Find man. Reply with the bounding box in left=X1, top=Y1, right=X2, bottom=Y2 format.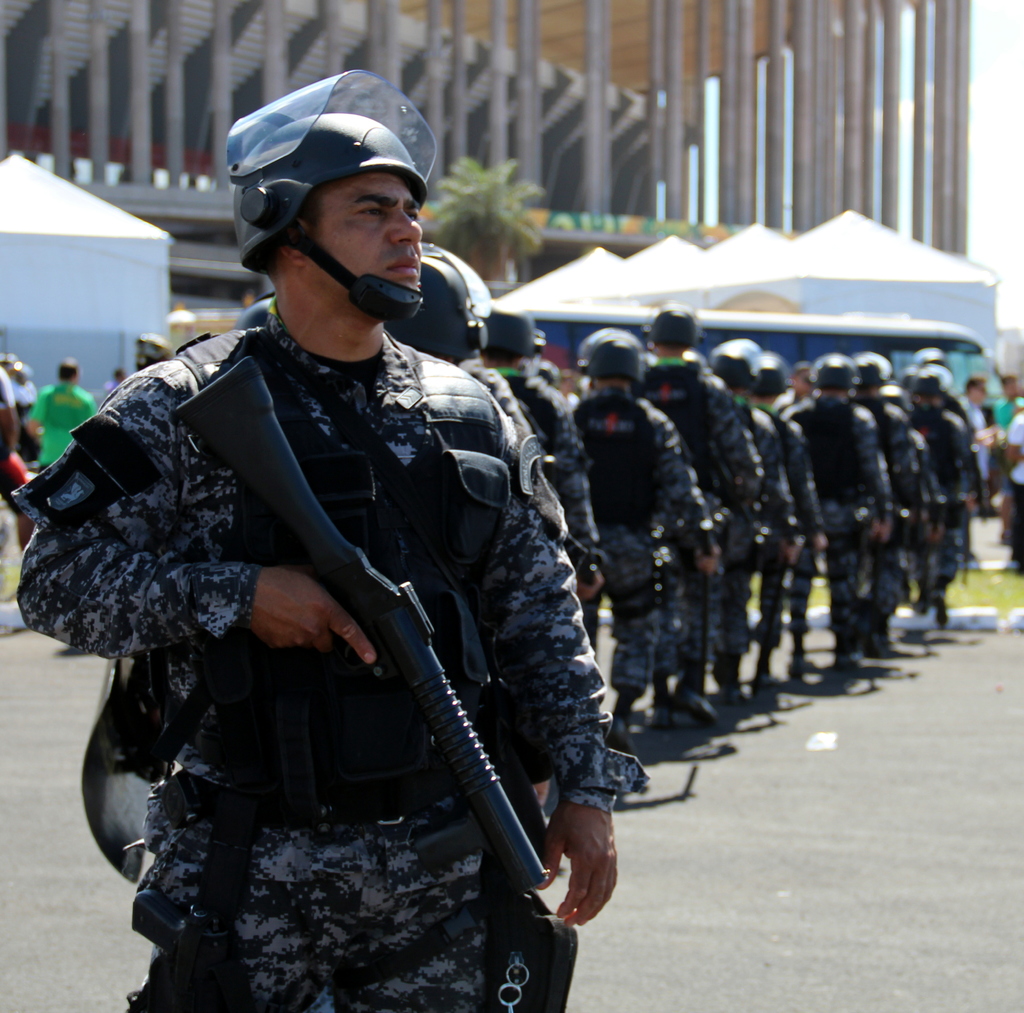
left=55, top=91, right=653, bottom=1012.
